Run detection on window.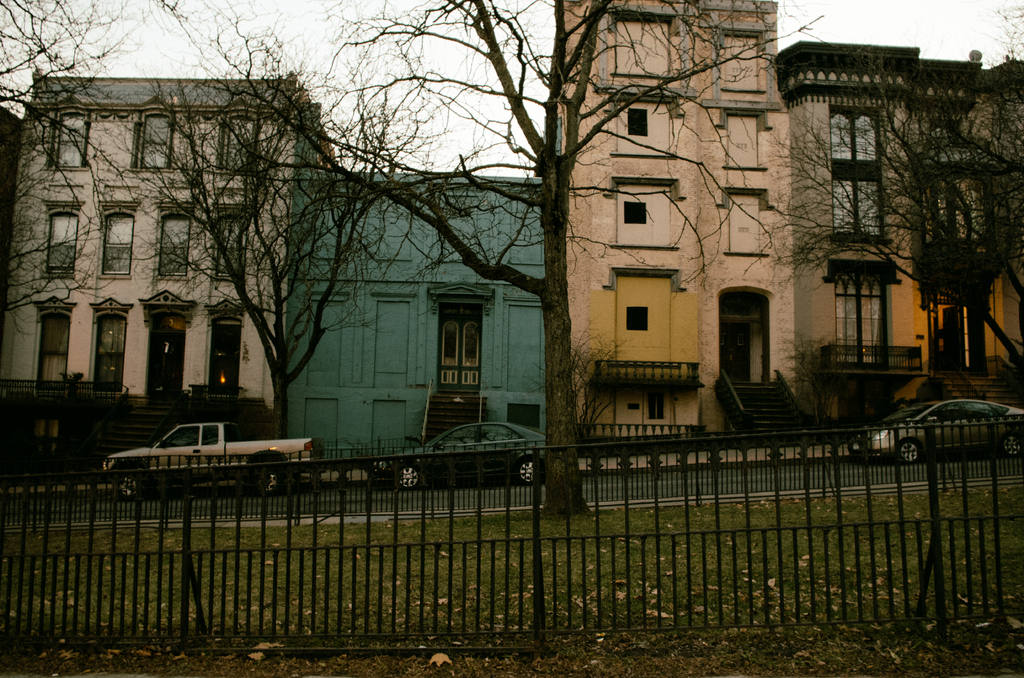
Result: 34:295:79:380.
